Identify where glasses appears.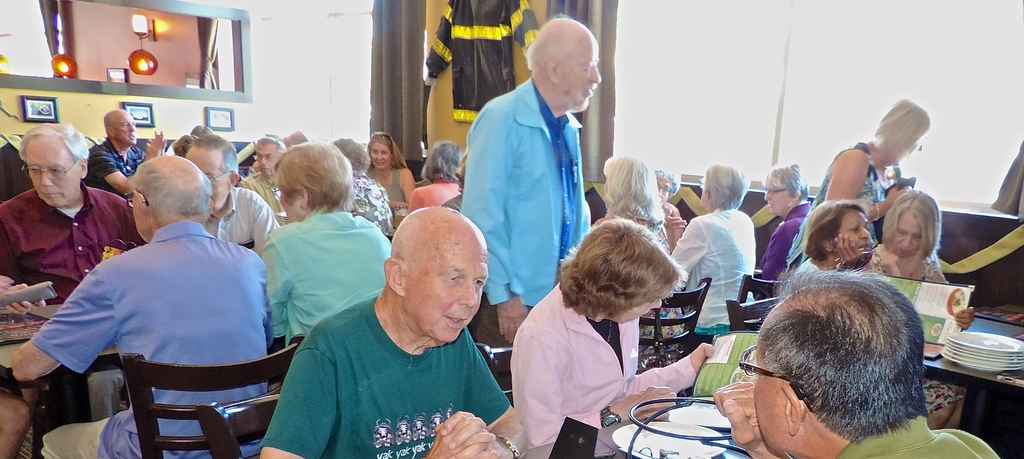
Appears at x1=20 y1=163 x2=77 y2=180.
